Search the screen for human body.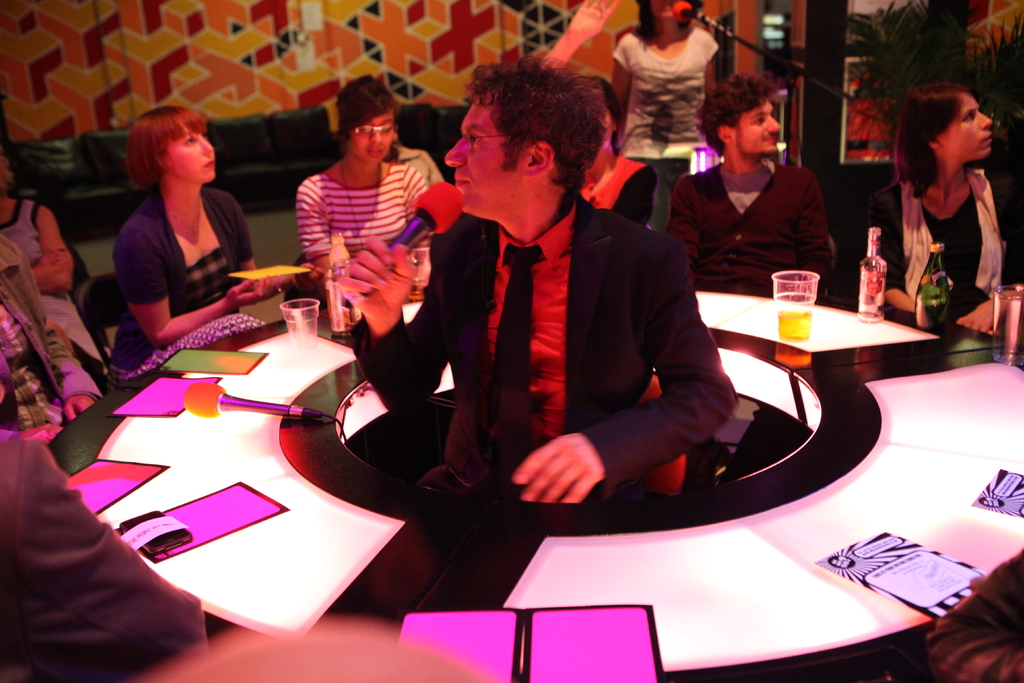
Found at left=422, top=65, right=739, bottom=543.
